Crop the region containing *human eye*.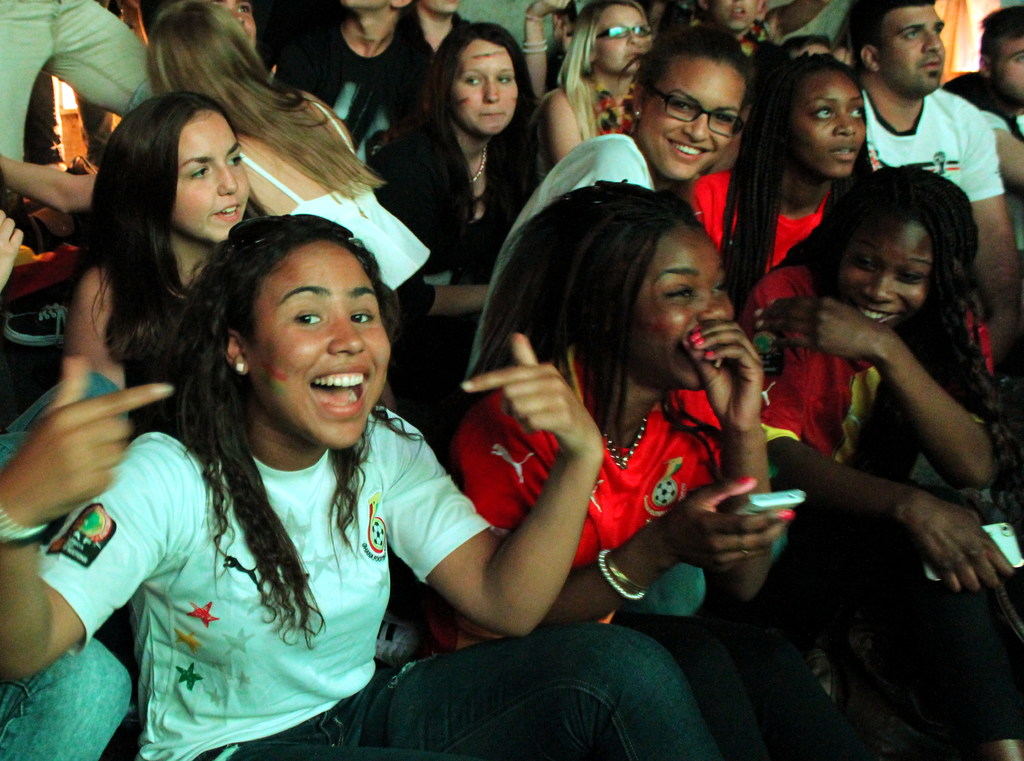
Crop region: 906, 31, 922, 42.
